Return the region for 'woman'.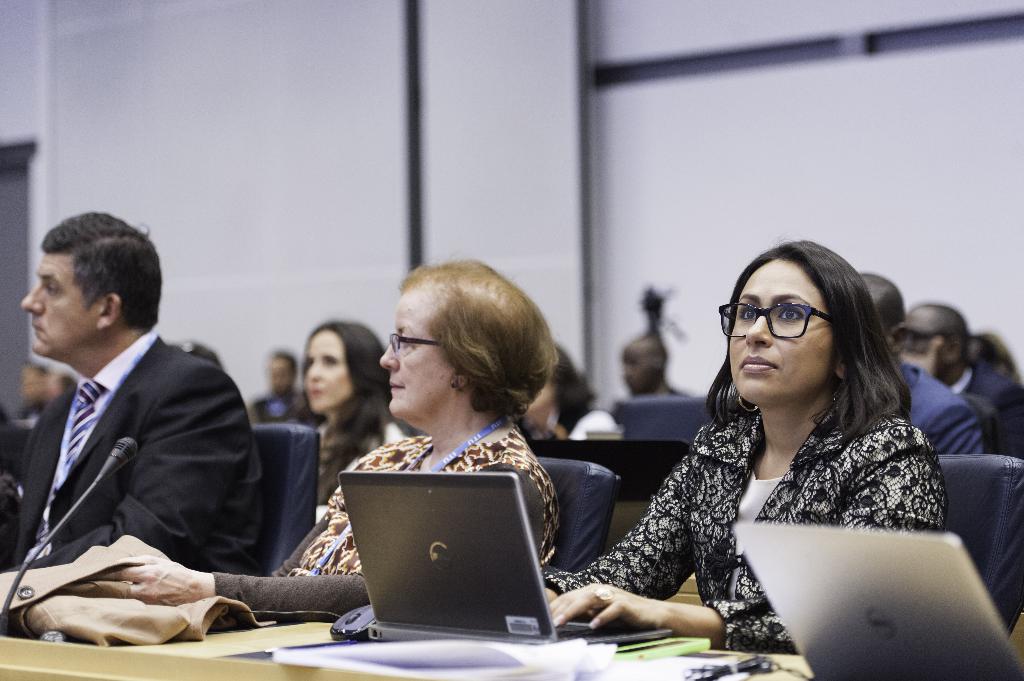
box=[522, 344, 619, 448].
